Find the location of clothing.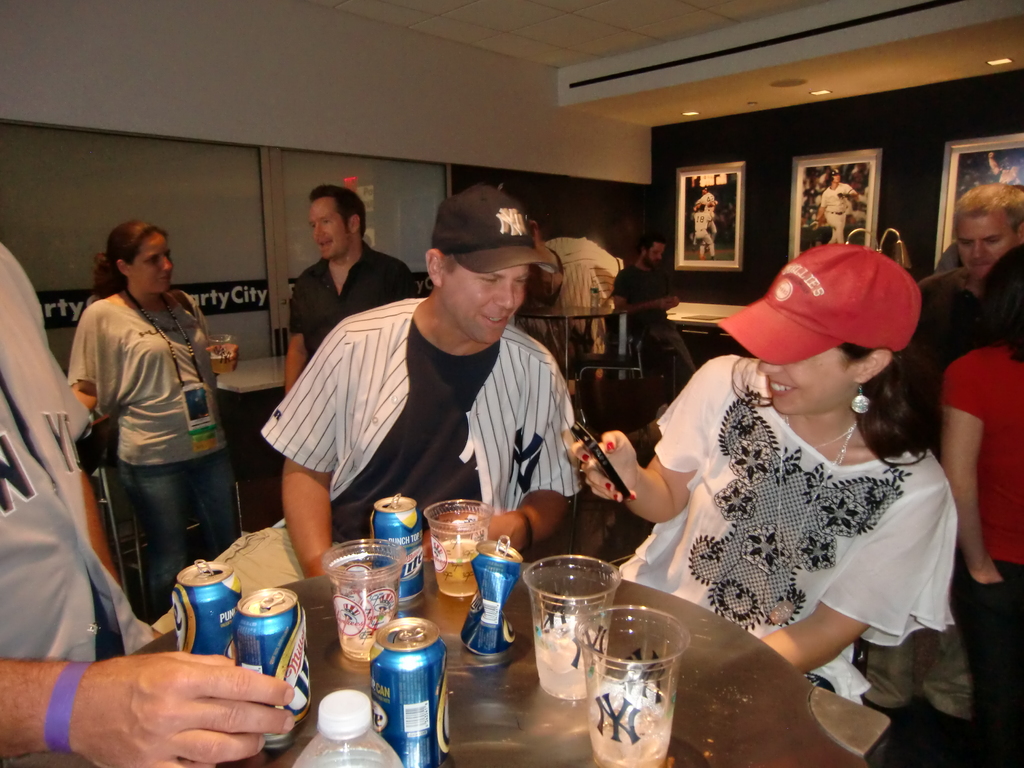
Location: Rect(0, 238, 168, 660).
